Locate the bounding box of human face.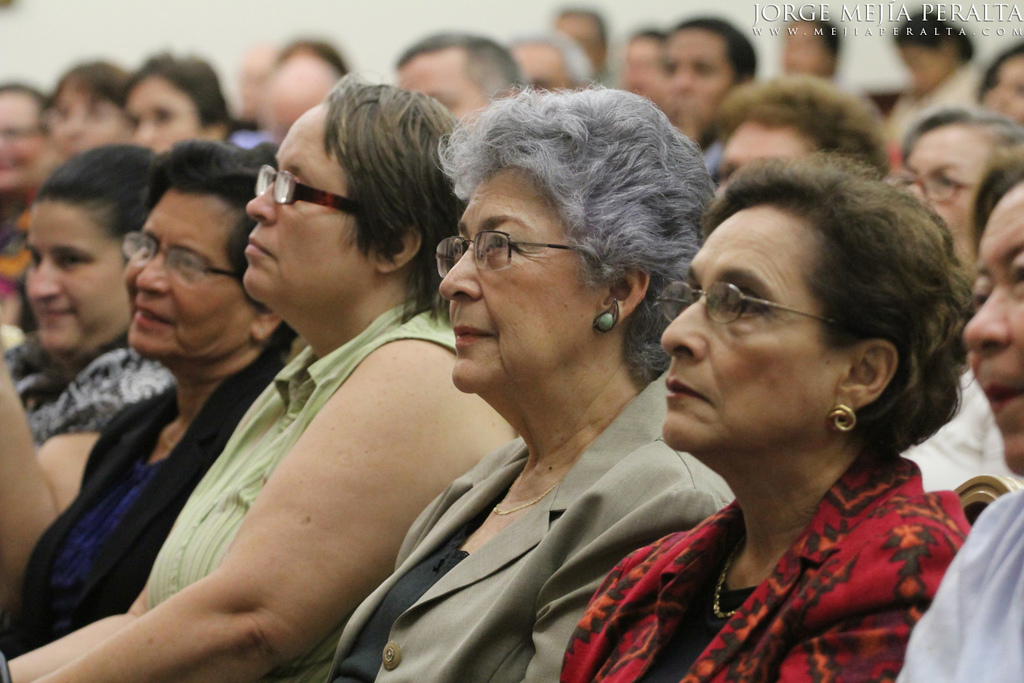
Bounding box: x1=0, y1=94, x2=49, y2=193.
